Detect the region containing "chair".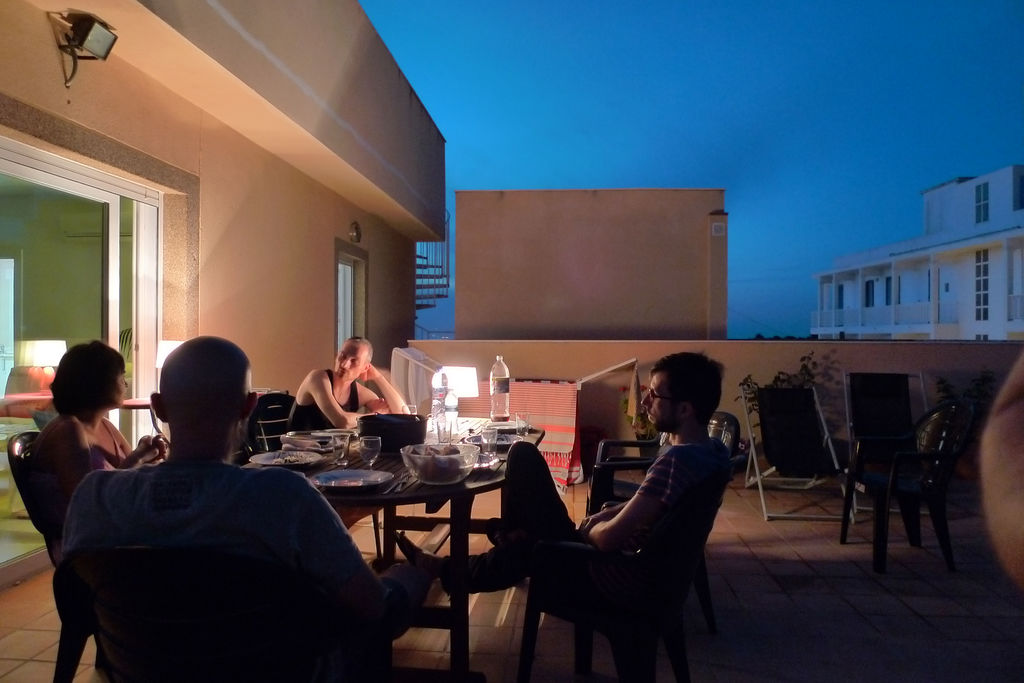
locate(845, 382, 982, 581).
